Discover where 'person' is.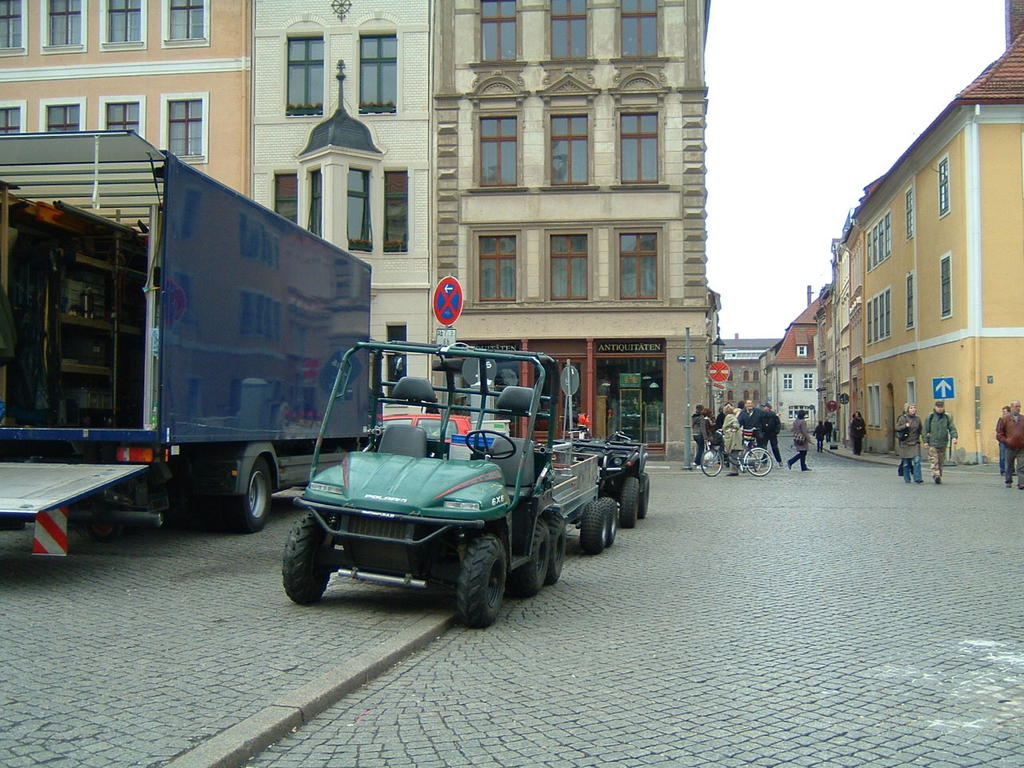
Discovered at box=[786, 406, 814, 472].
